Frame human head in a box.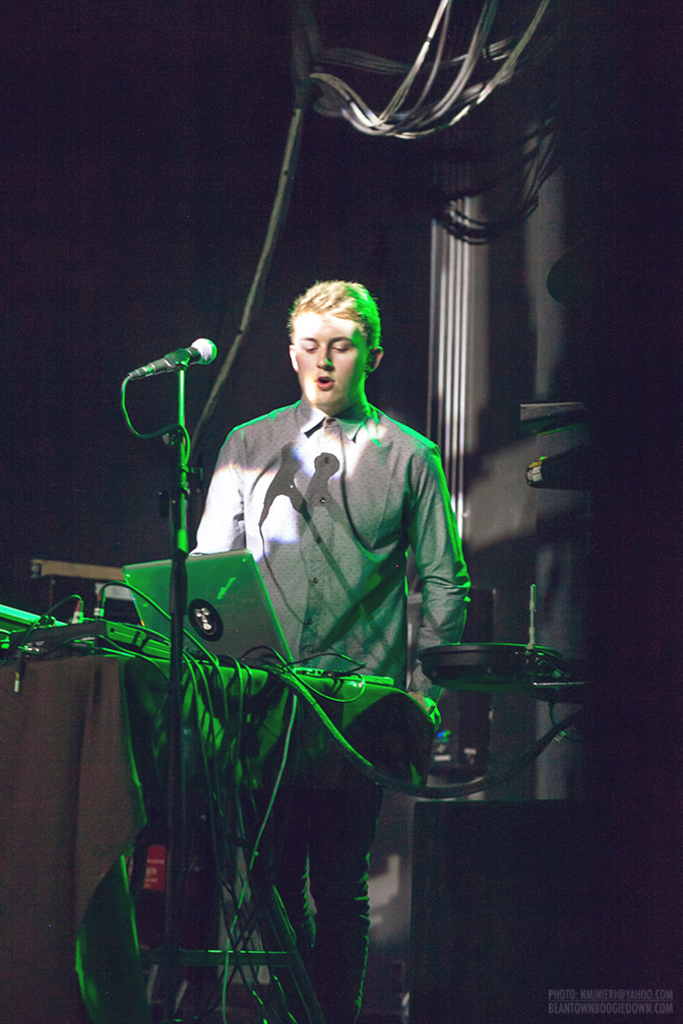
{"left": 289, "top": 279, "right": 379, "bottom": 412}.
